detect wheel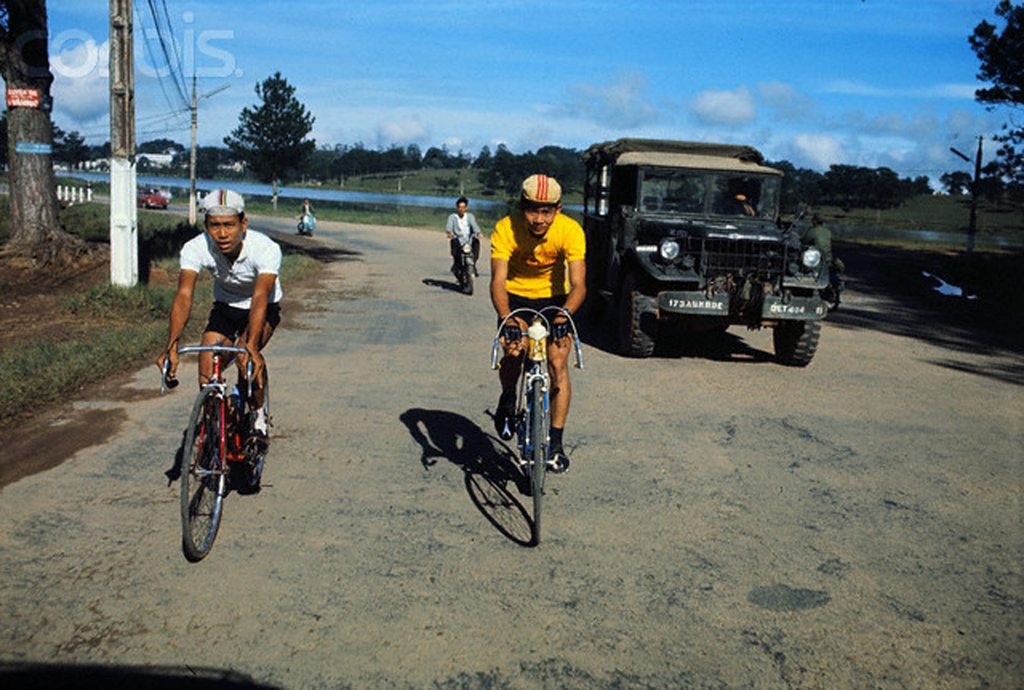
bbox=(161, 204, 166, 208)
